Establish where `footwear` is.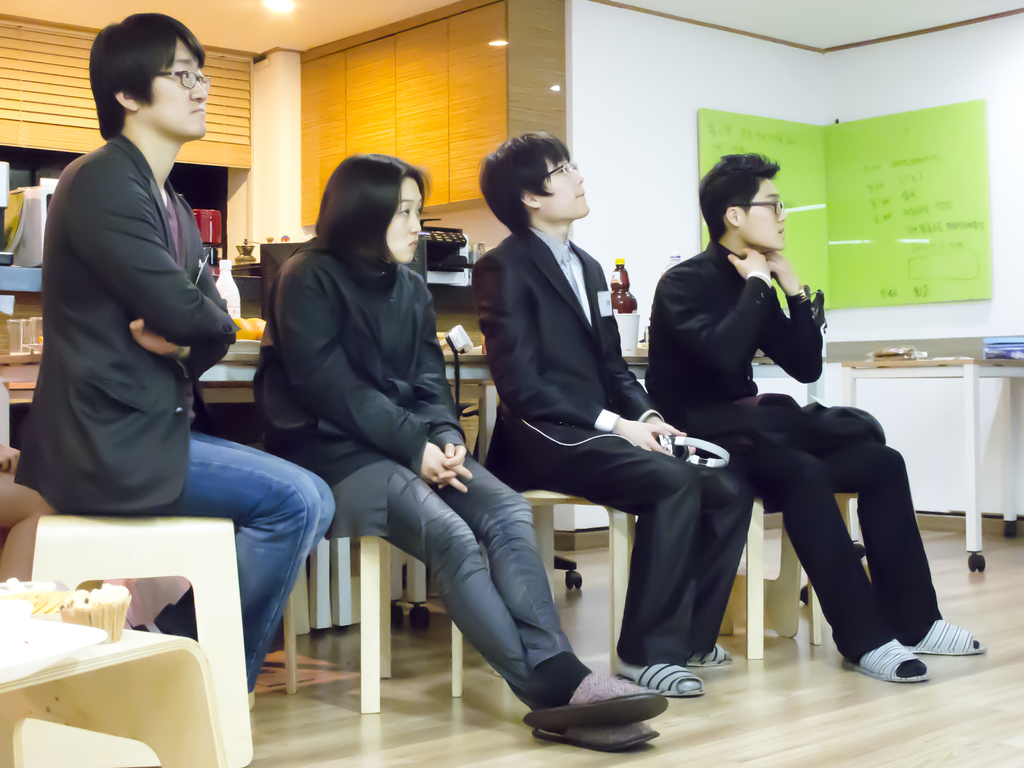
Established at select_region(691, 646, 733, 666).
